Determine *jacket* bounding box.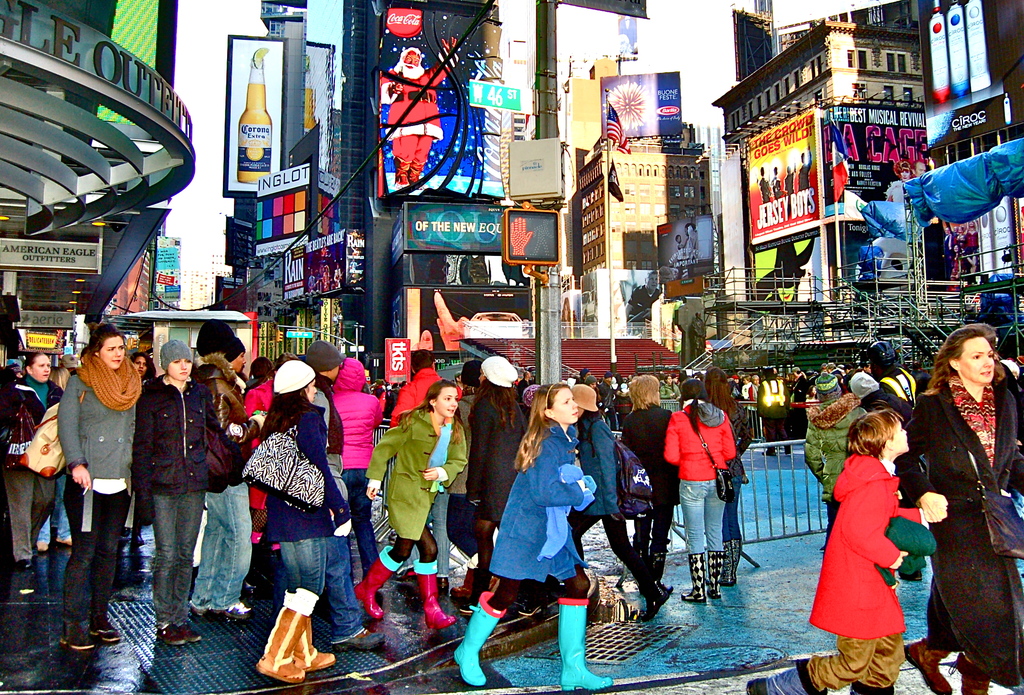
Determined: 796 394 866 499.
